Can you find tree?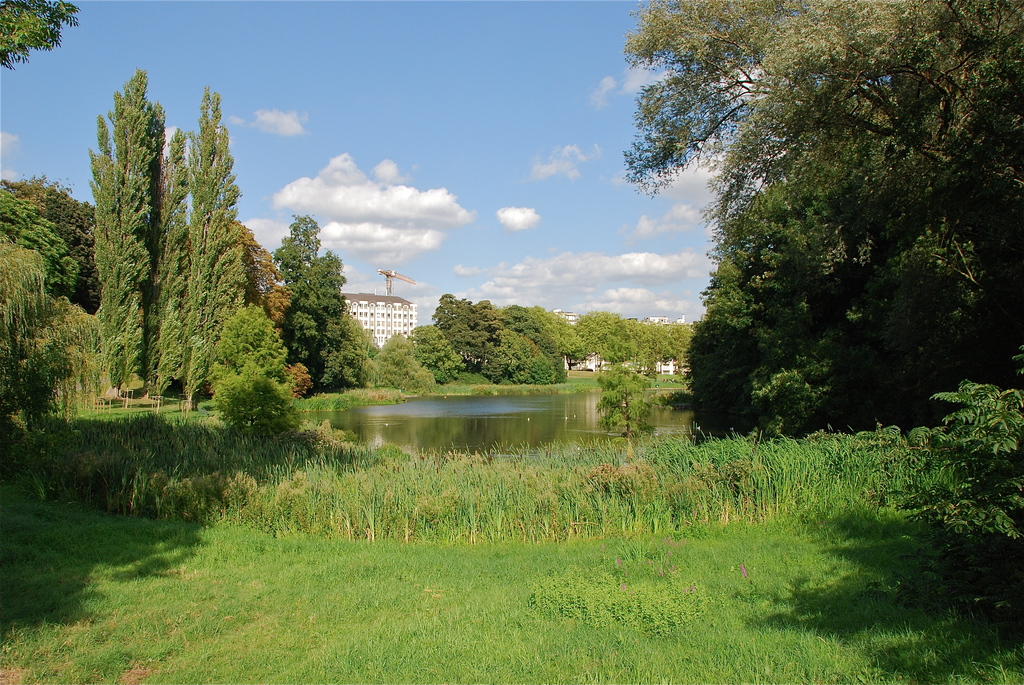
Yes, bounding box: [left=257, top=178, right=353, bottom=409].
